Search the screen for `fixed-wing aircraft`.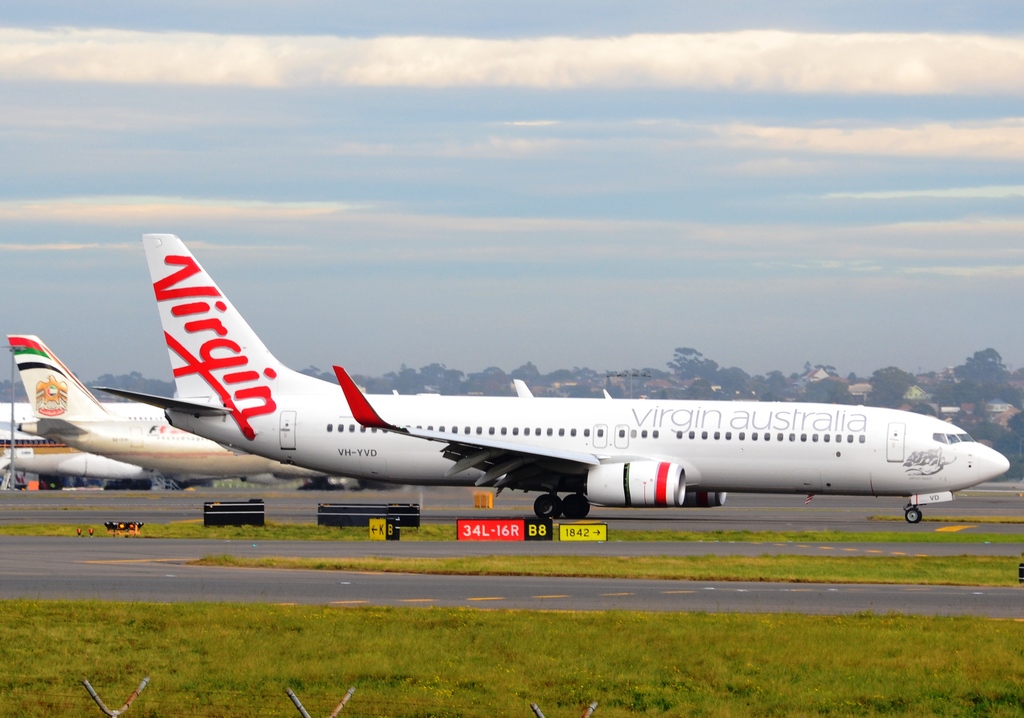
Found at 0, 395, 213, 491.
